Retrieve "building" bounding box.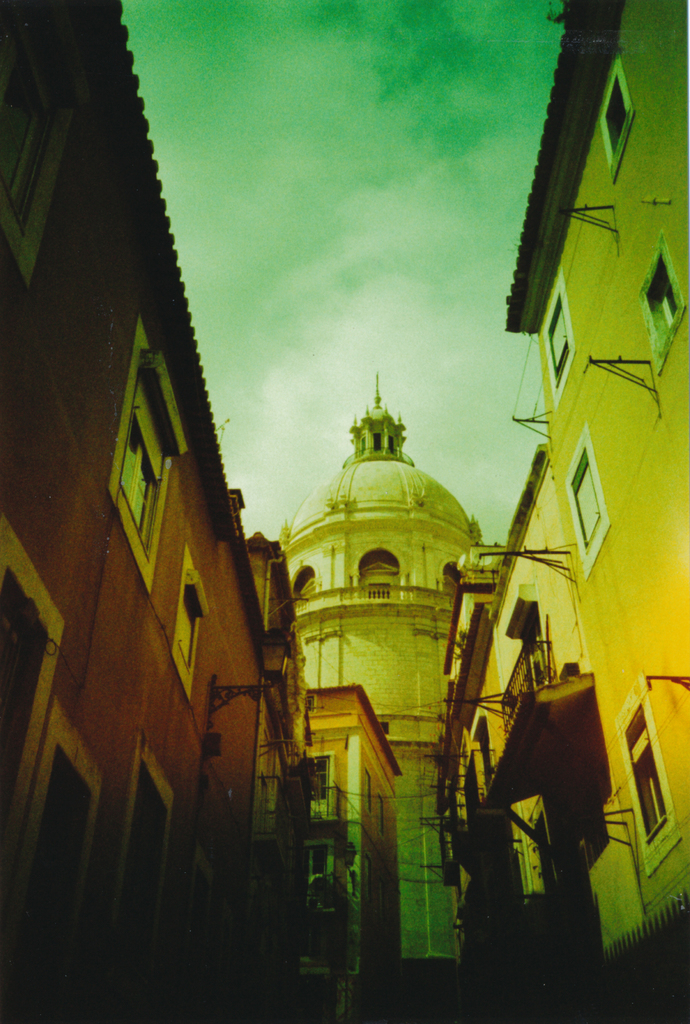
Bounding box: [left=440, top=573, right=497, bottom=1018].
